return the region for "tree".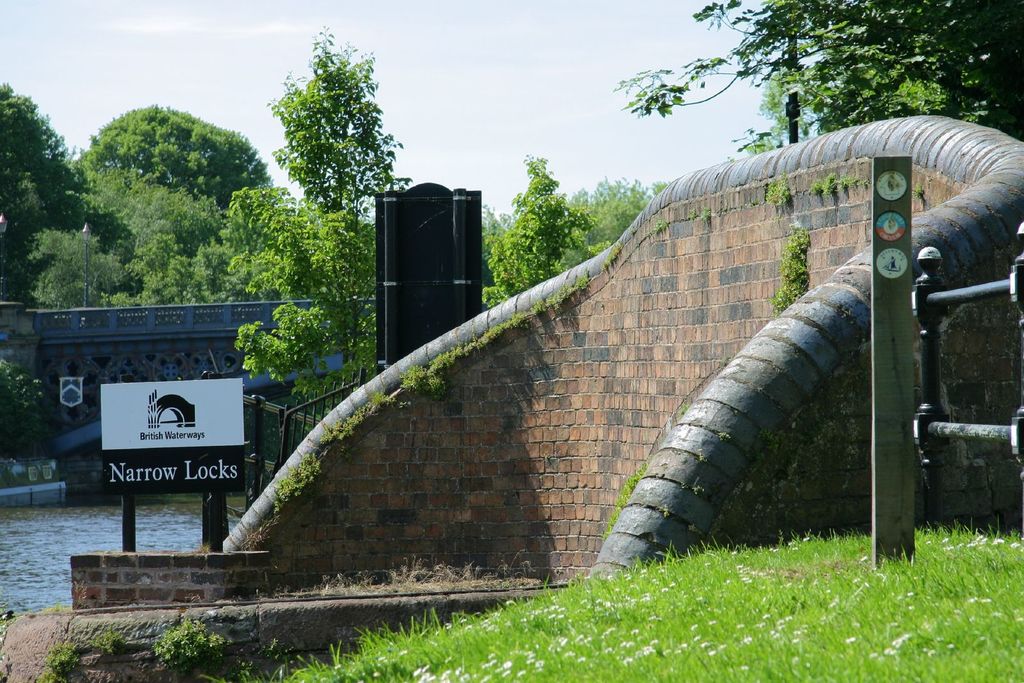
left=567, top=171, right=662, bottom=259.
